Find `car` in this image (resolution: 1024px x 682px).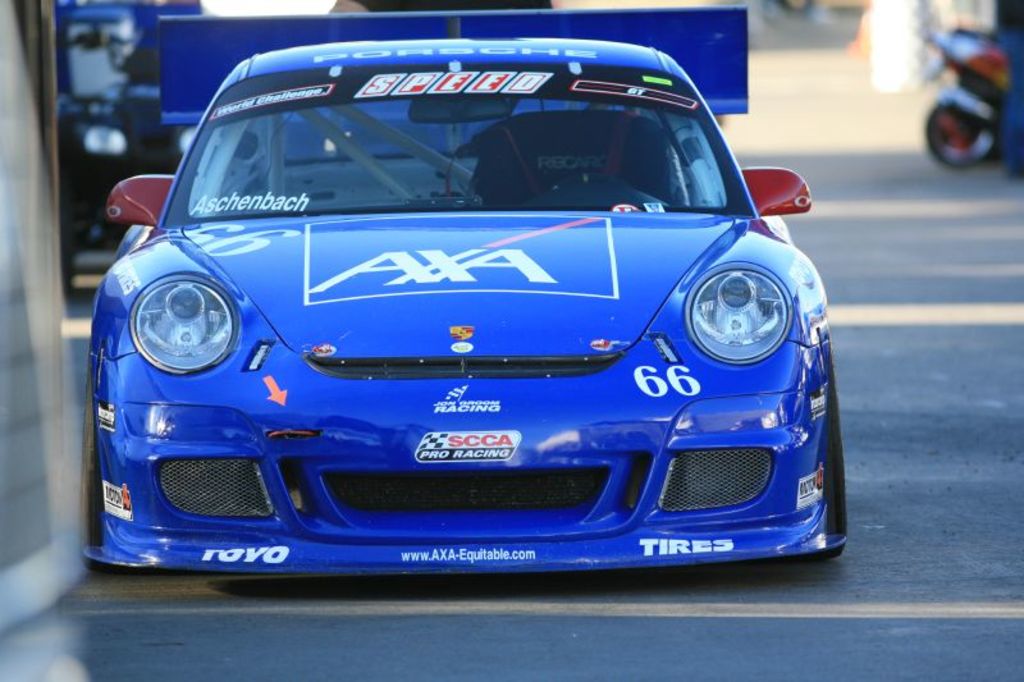
67,44,842,594.
